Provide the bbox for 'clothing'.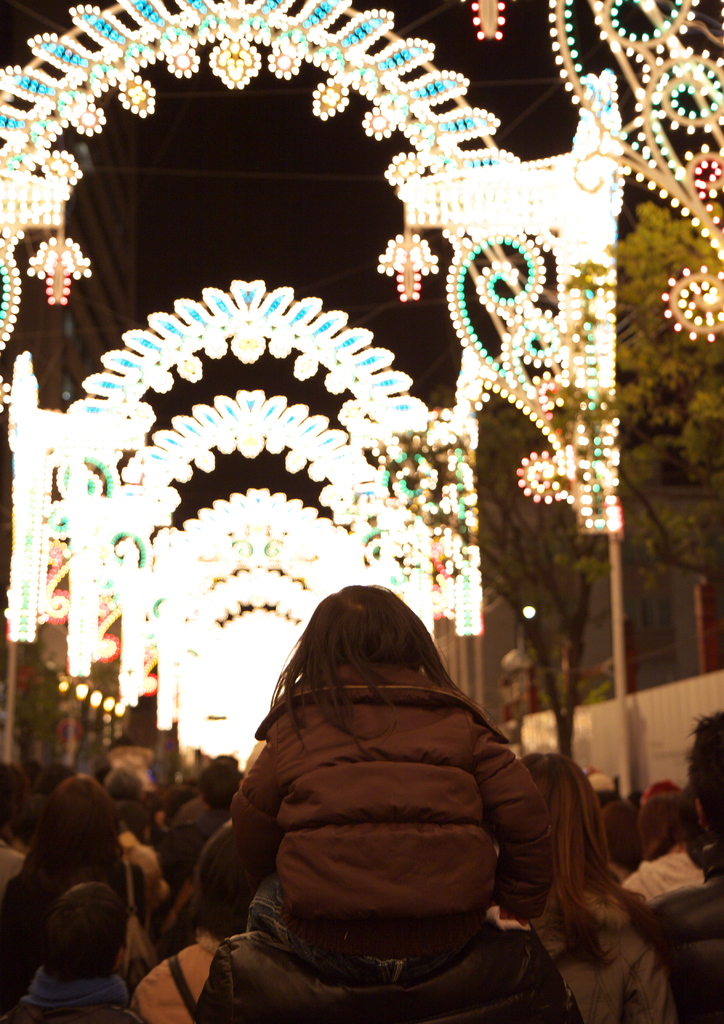
box(225, 661, 551, 956).
